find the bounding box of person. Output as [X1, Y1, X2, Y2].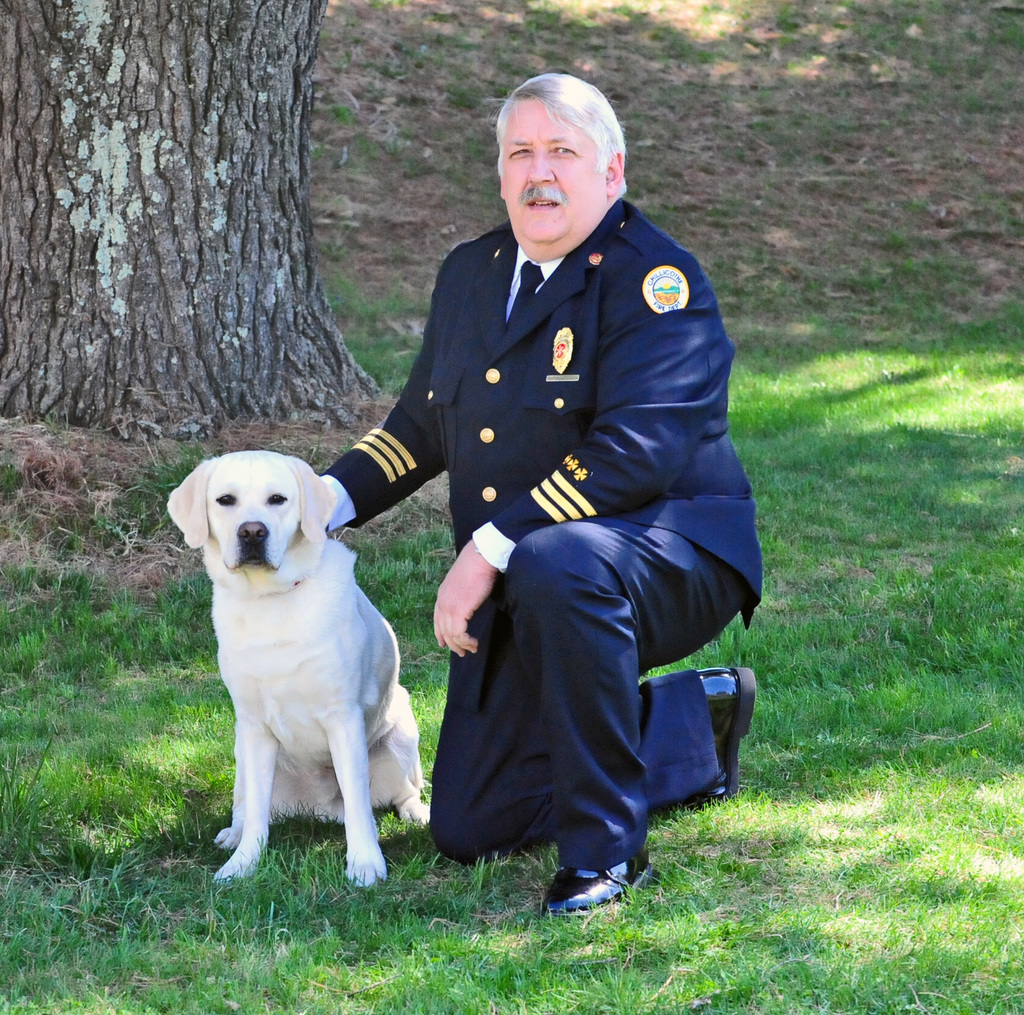
[310, 74, 760, 919].
